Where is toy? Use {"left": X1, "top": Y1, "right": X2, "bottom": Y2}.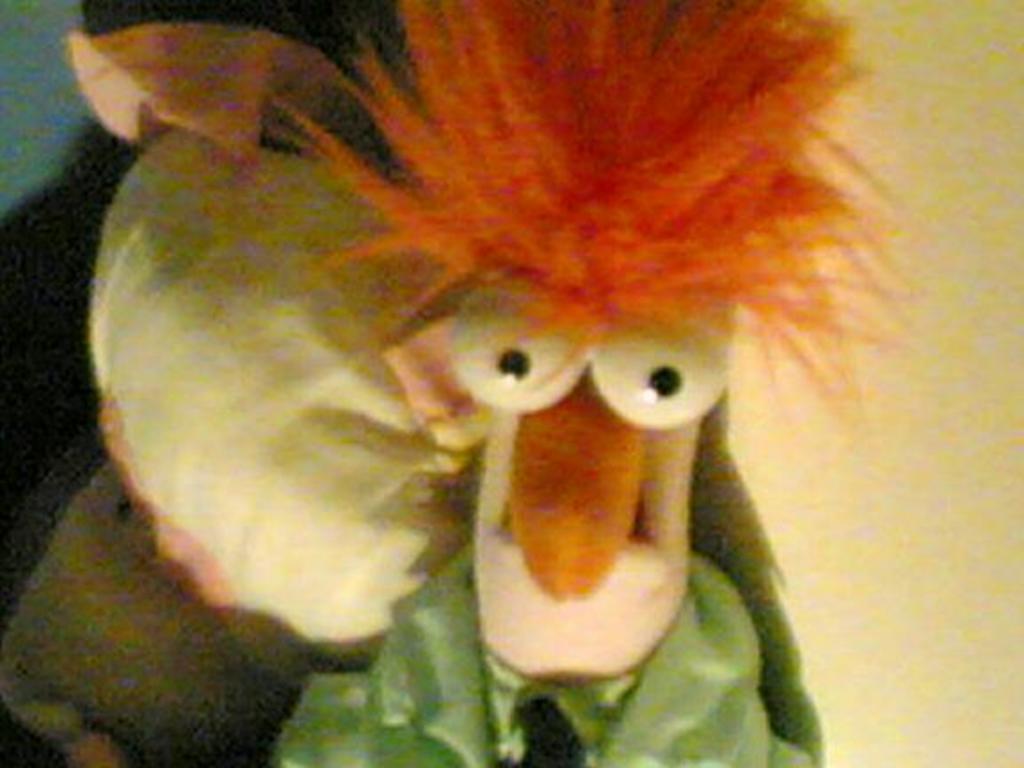
{"left": 270, "top": 0, "right": 910, "bottom": 766}.
